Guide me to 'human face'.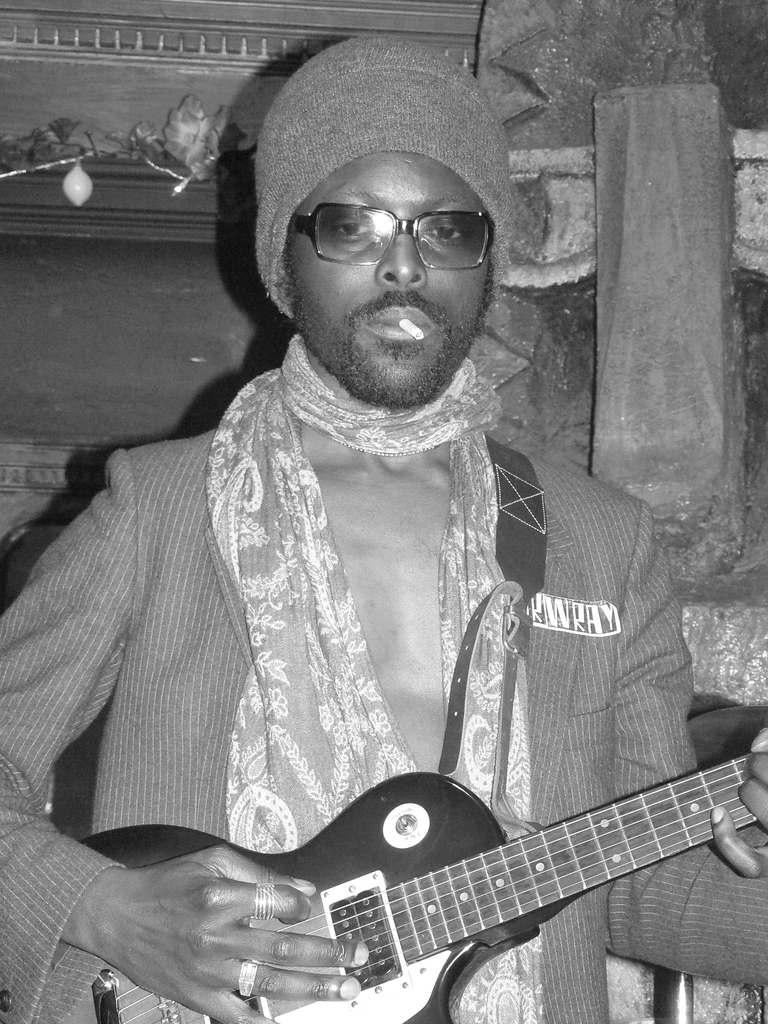
Guidance: [left=282, top=148, right=492, bottom=410].
